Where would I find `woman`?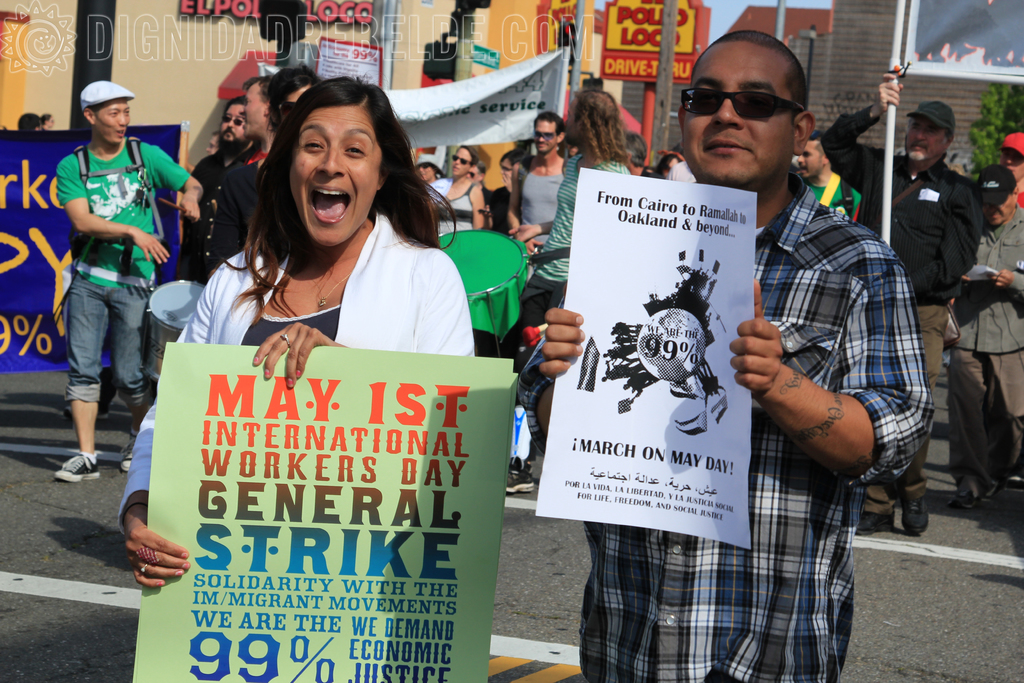
At bbox=[116, 76, 472, 589].
